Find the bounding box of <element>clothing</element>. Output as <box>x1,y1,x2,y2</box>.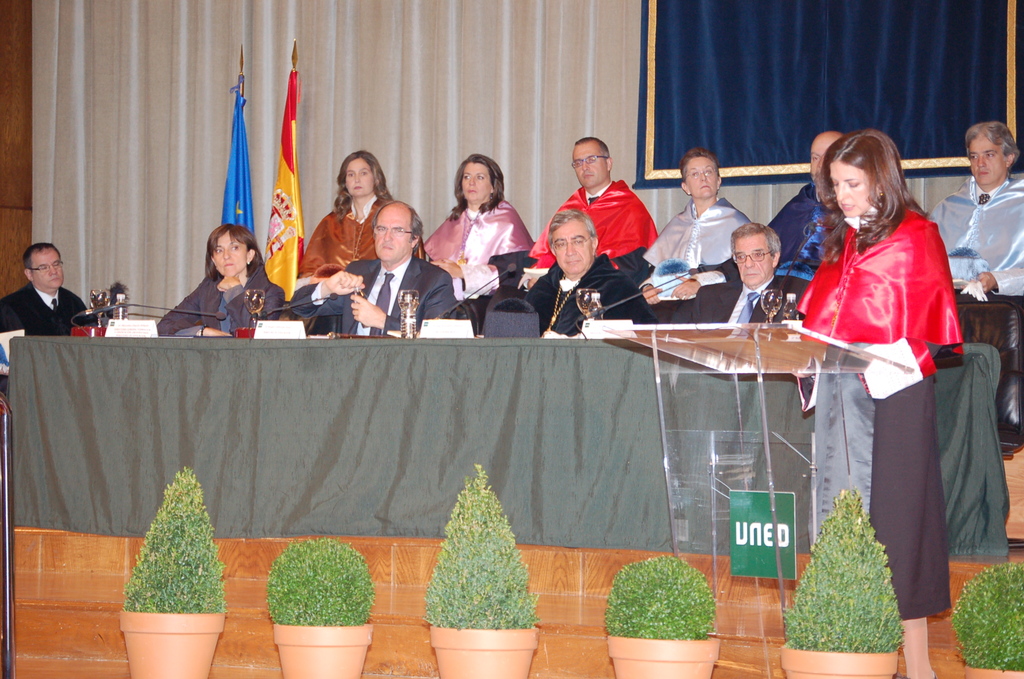
<box>154,277,291,342</box>.
